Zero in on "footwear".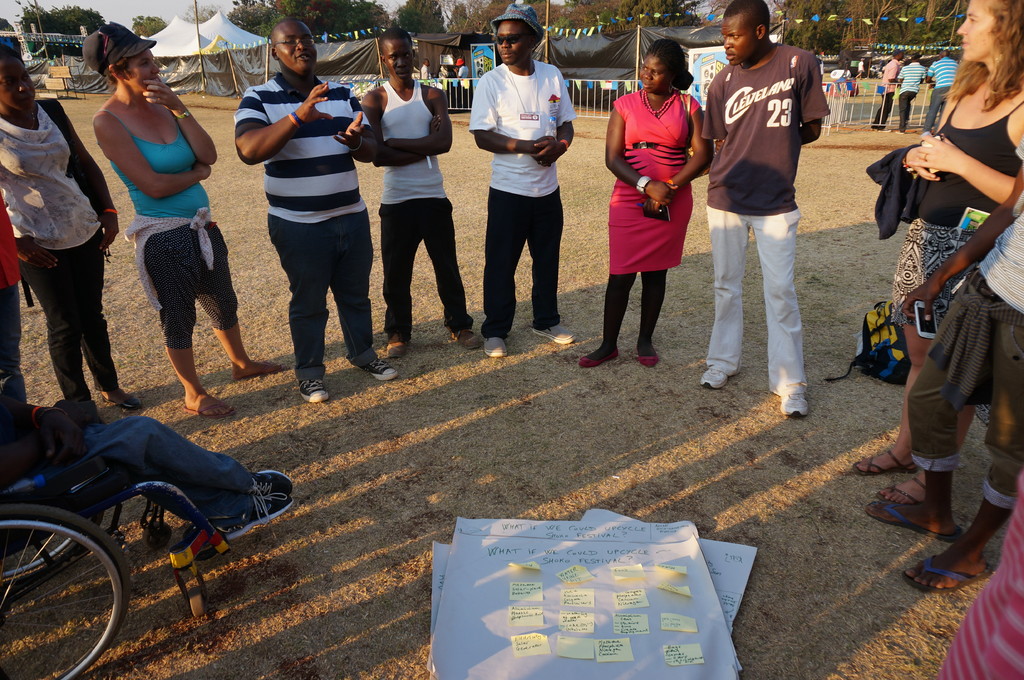
Zeroed in: bbox=[636, 340, 661, 367].
